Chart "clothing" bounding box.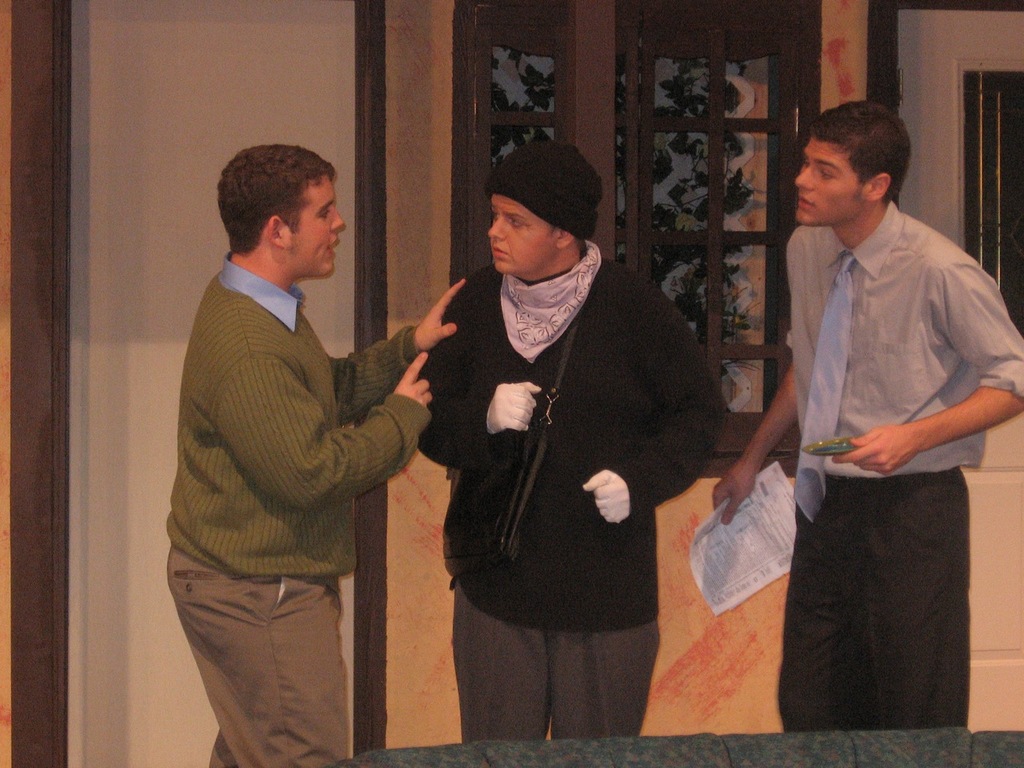
Charted: 738:150:996:745.
